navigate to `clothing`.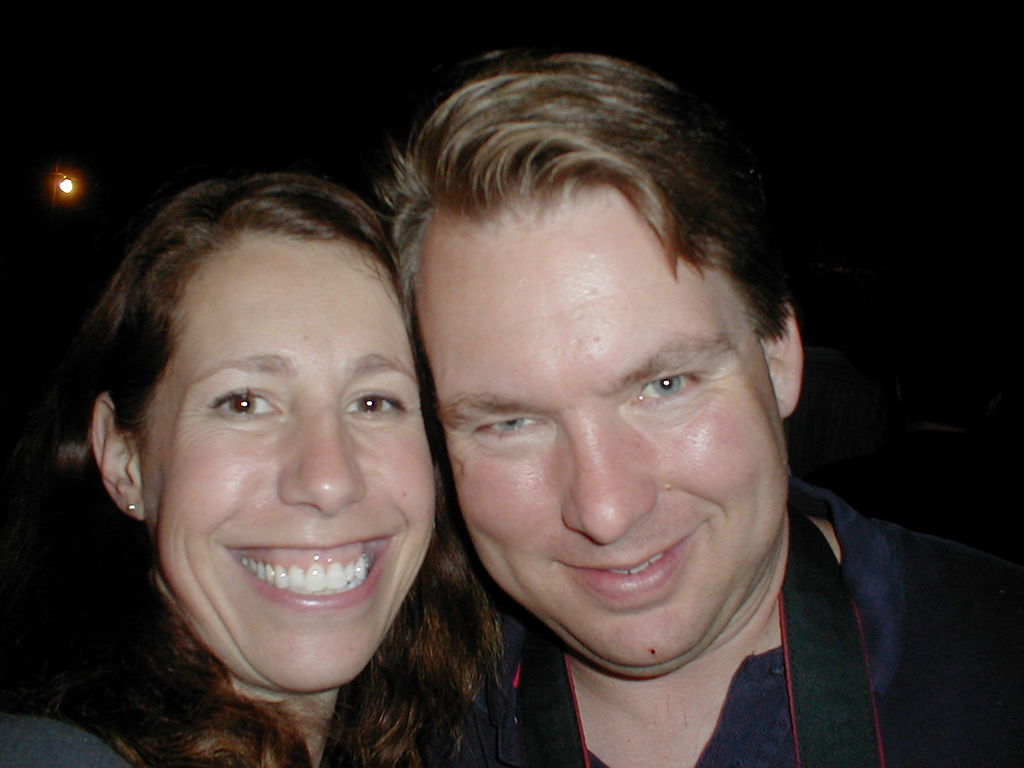
Navigation target: x1=417, y1=477, x2=1021, y2=767.
